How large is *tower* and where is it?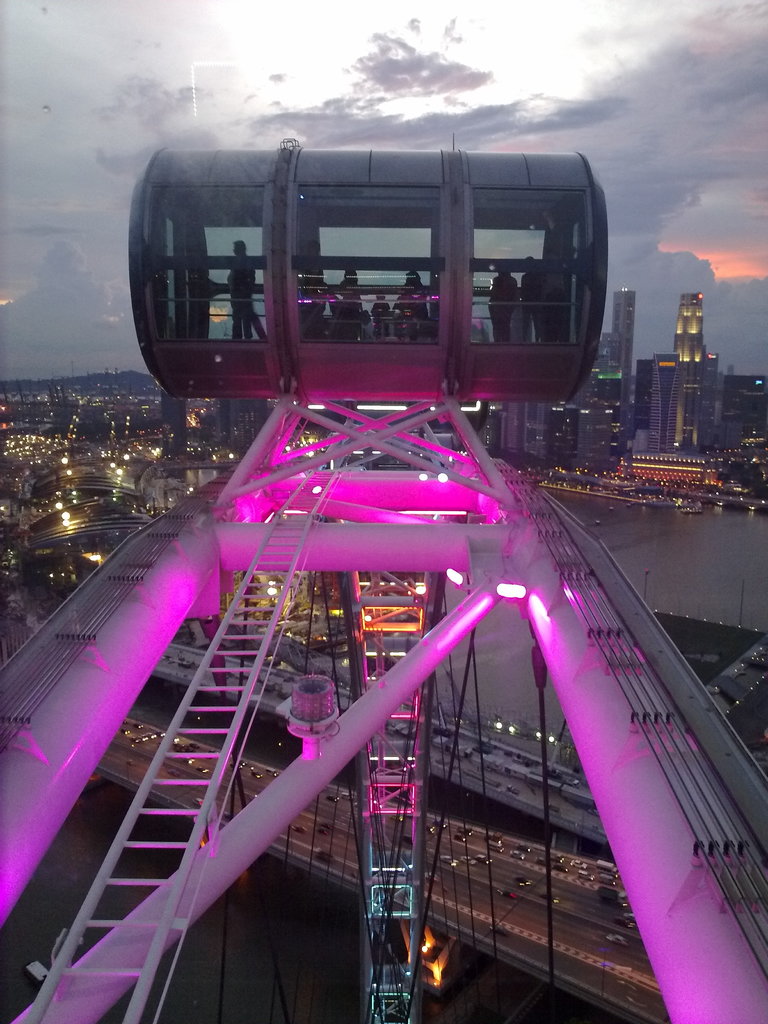
Bounding box: BBox(623, 275, 743, 464).
